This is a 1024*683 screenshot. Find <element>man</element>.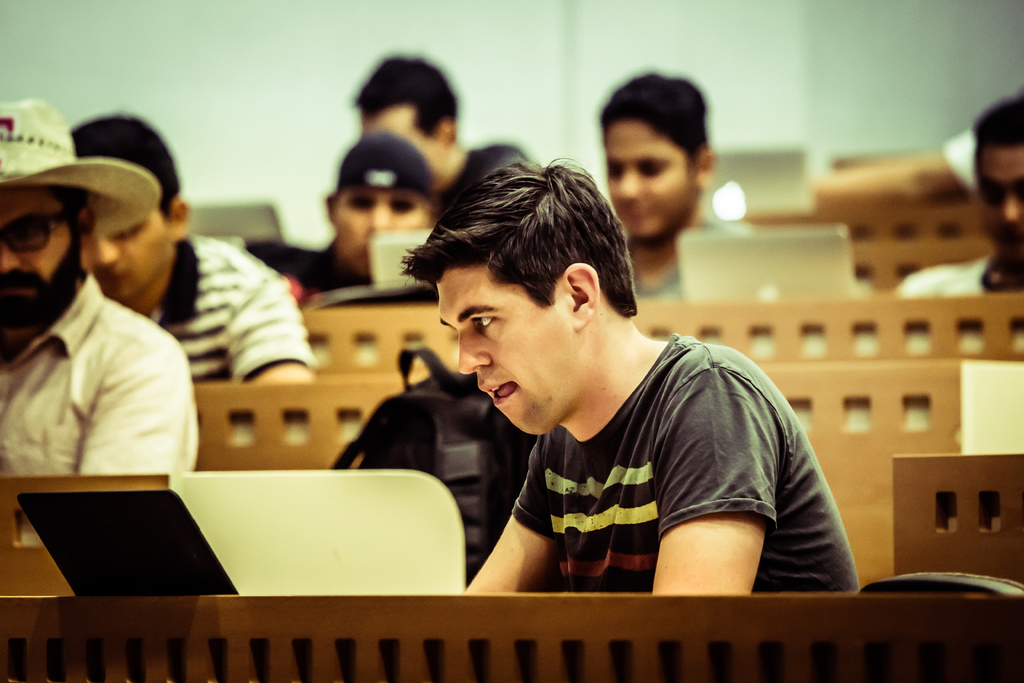
Bounding box: [x1=351, y1=60, x2=540, y2=238].
